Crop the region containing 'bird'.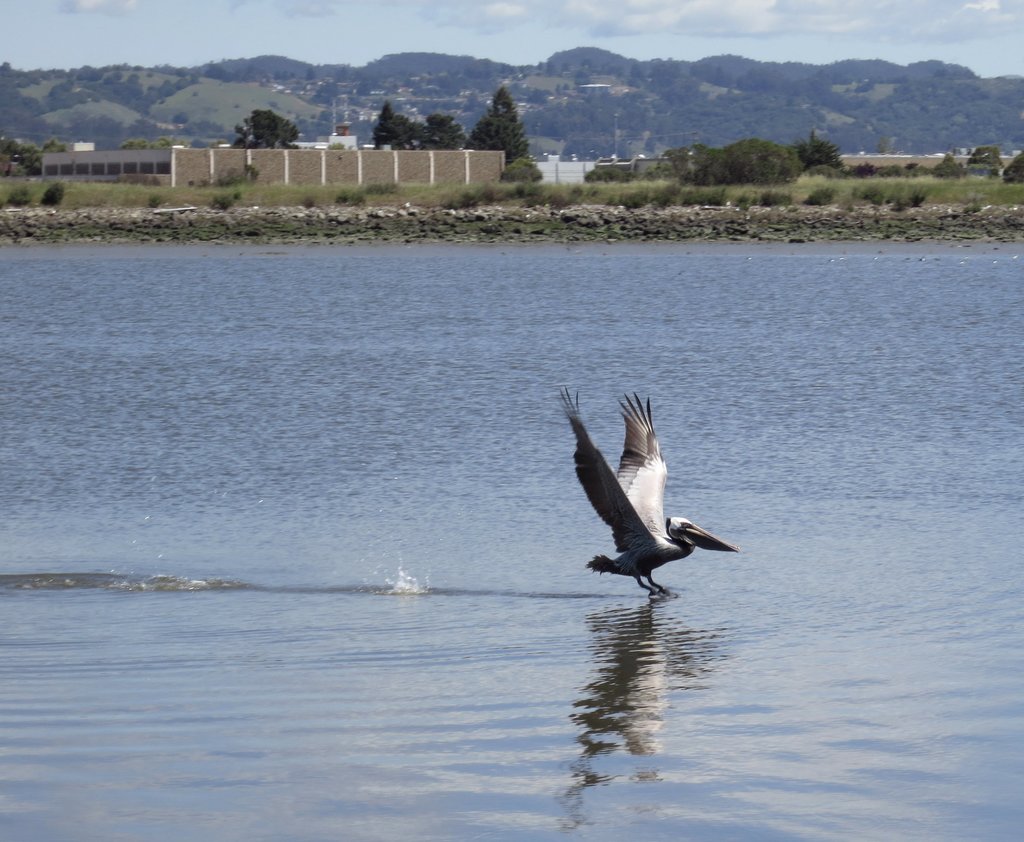
Crop region: <region>556, 391, 734, 597</region>.
